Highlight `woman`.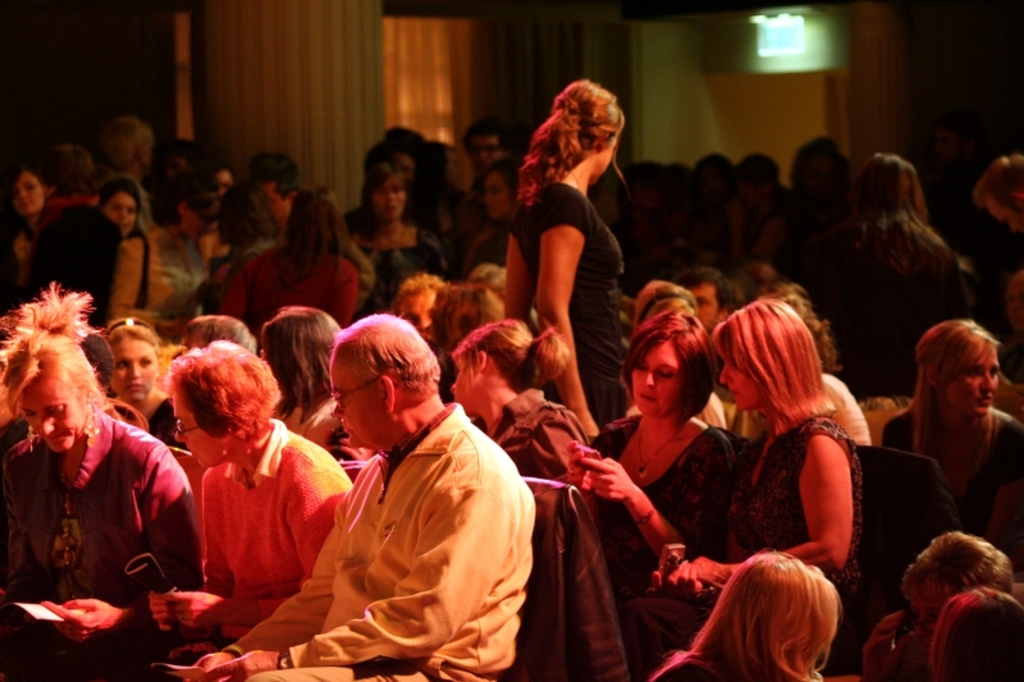
Highlighted region: [634, 267, 872, 633].
